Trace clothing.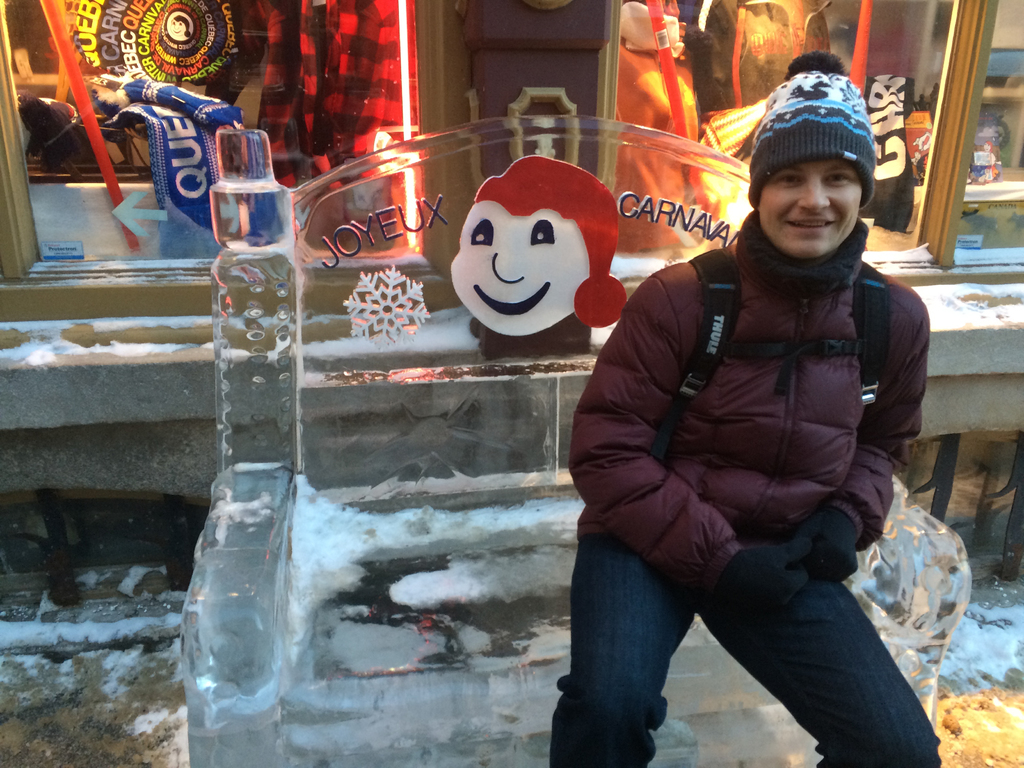
Traced to 598 56 707 266.
